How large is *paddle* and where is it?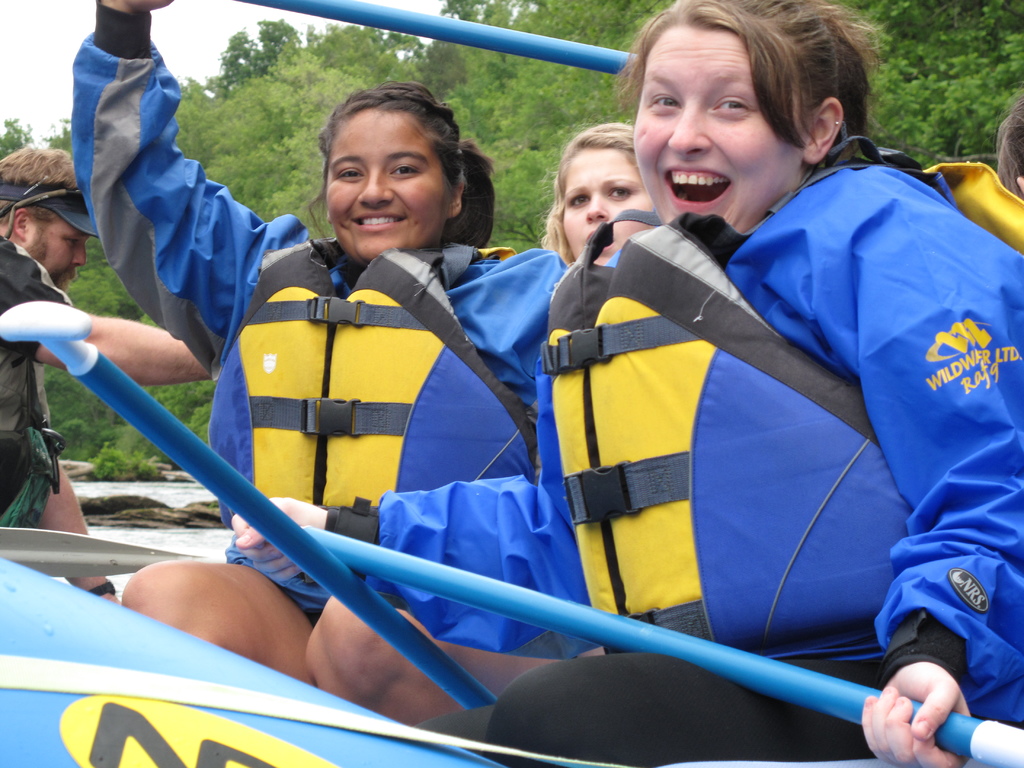
Bounding box: [left=224, top=0, right=668, bottom=88].
